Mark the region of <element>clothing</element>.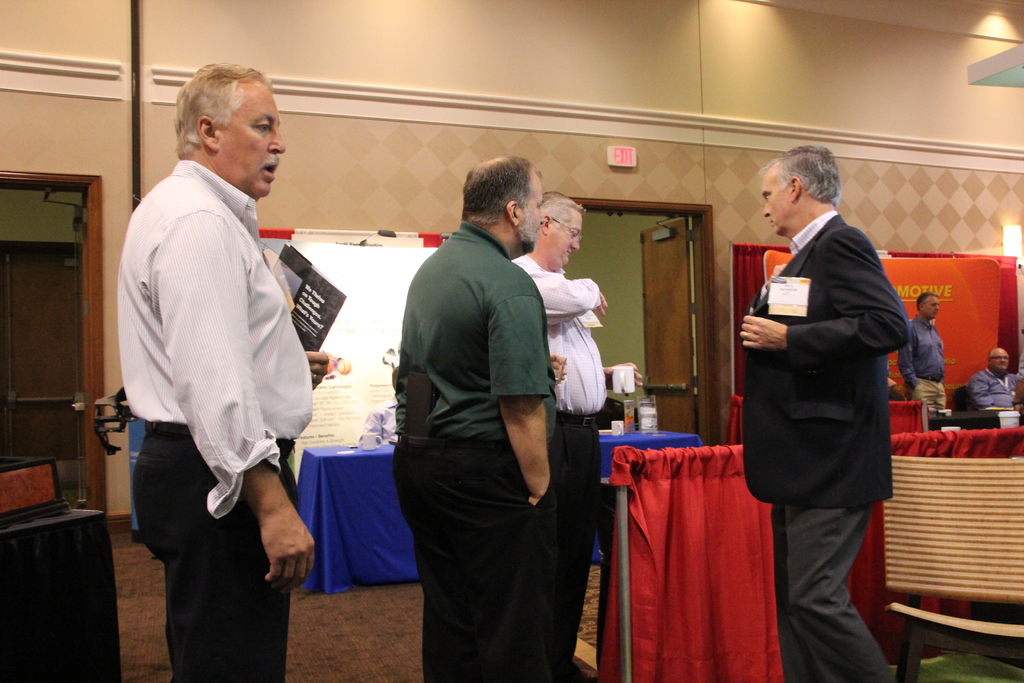
Region: {"left": 396, "top": 225, "right": 553, "bottom": 682}.
